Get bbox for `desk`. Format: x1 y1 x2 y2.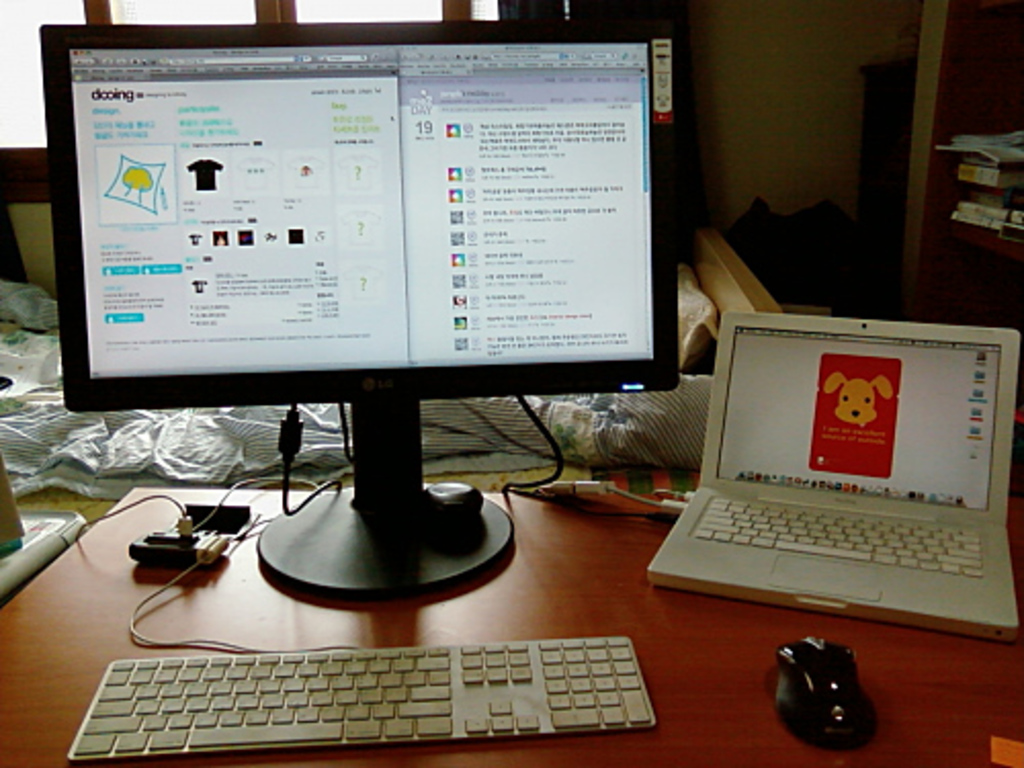
0 360 1023 767.
